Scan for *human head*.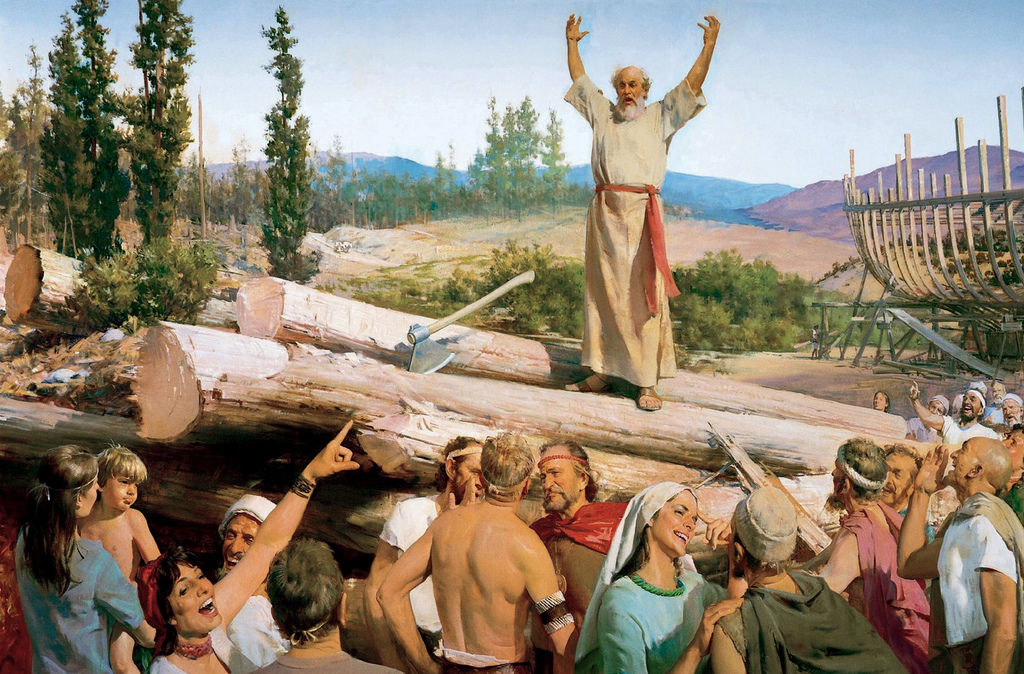
Scan result: [262,530,346,641].
